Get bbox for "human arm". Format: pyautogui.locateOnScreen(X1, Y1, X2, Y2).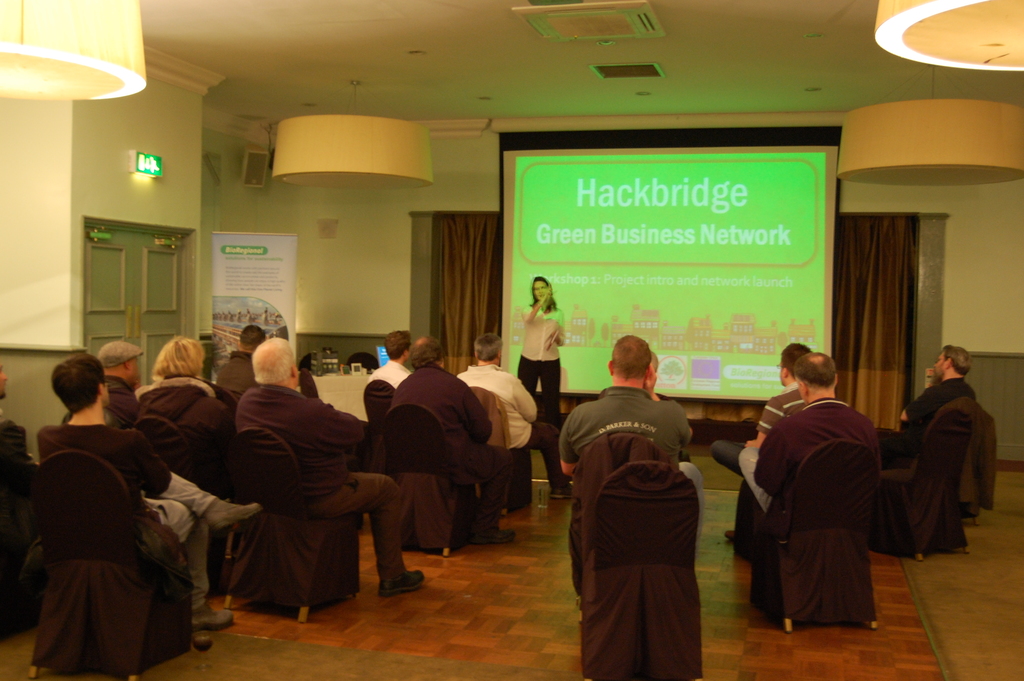
pyautogui.locateOnScreen(742, 396, 783, 450).
